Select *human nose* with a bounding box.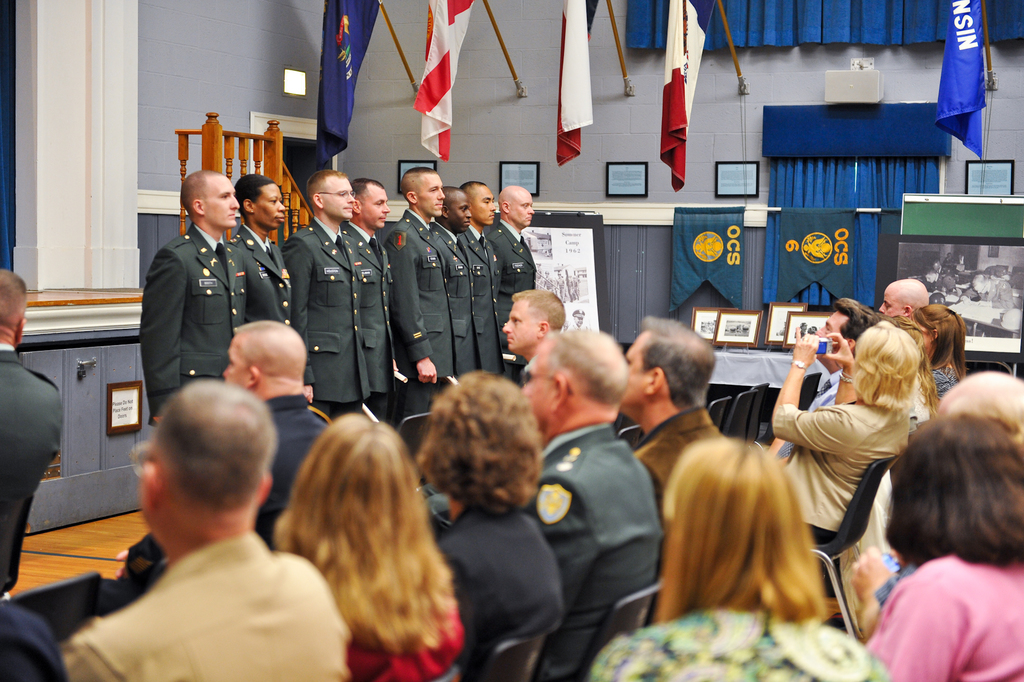
(464, 212, 474, 217).
